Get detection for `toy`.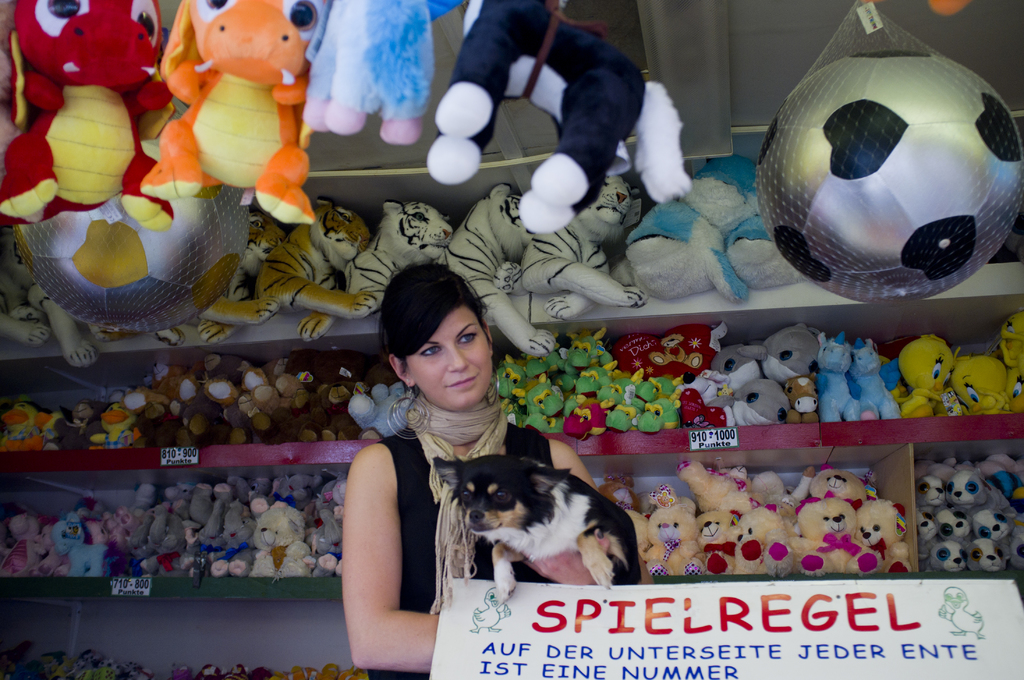
Detection: <box>449,177,556,359</box>.
